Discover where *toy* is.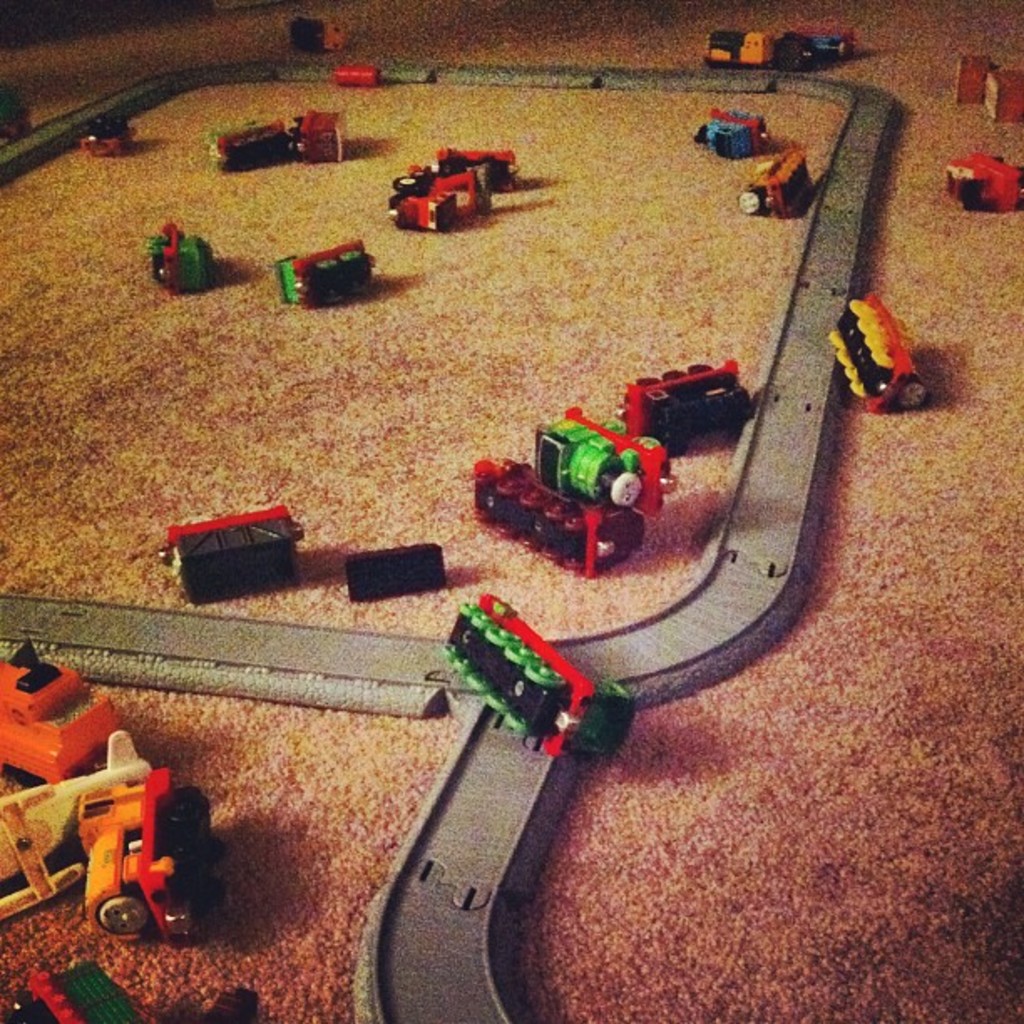
Discovered at locate(284, 10, 348, 54).
